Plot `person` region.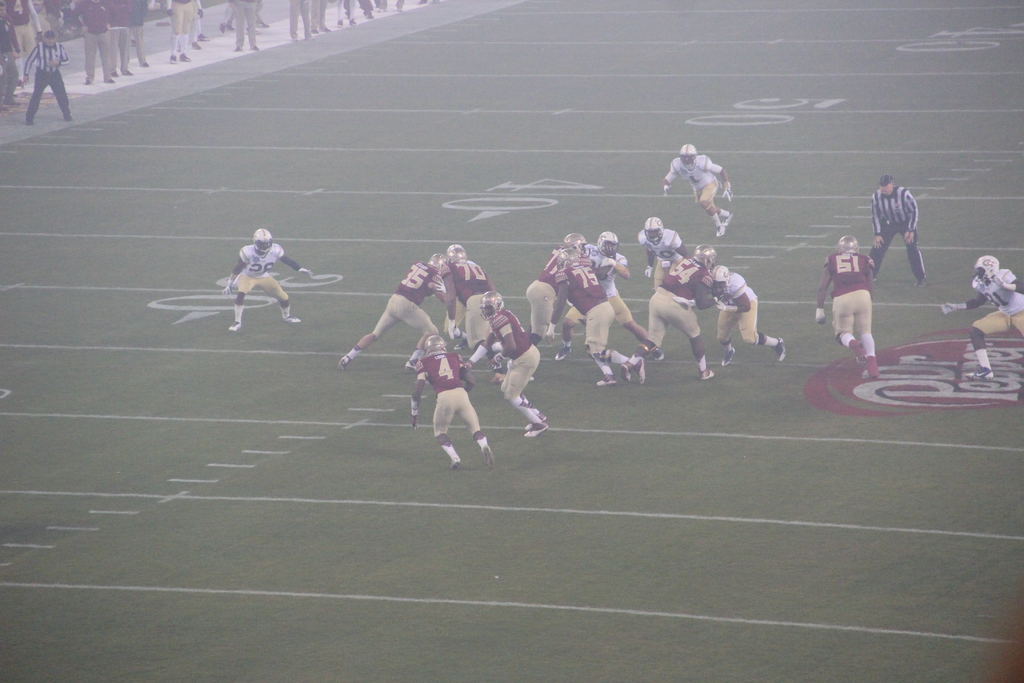
Plotted at (x1=340, y1=252, x2=438, y2=370).
